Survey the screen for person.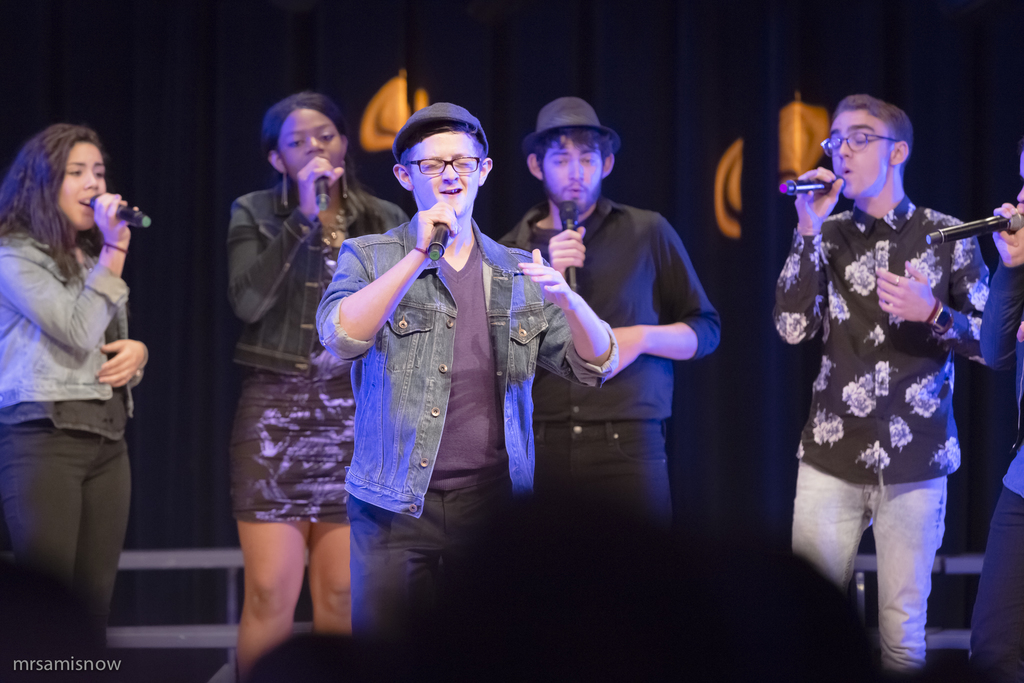
Survey found: Rect(772, 103, 998, 671).
